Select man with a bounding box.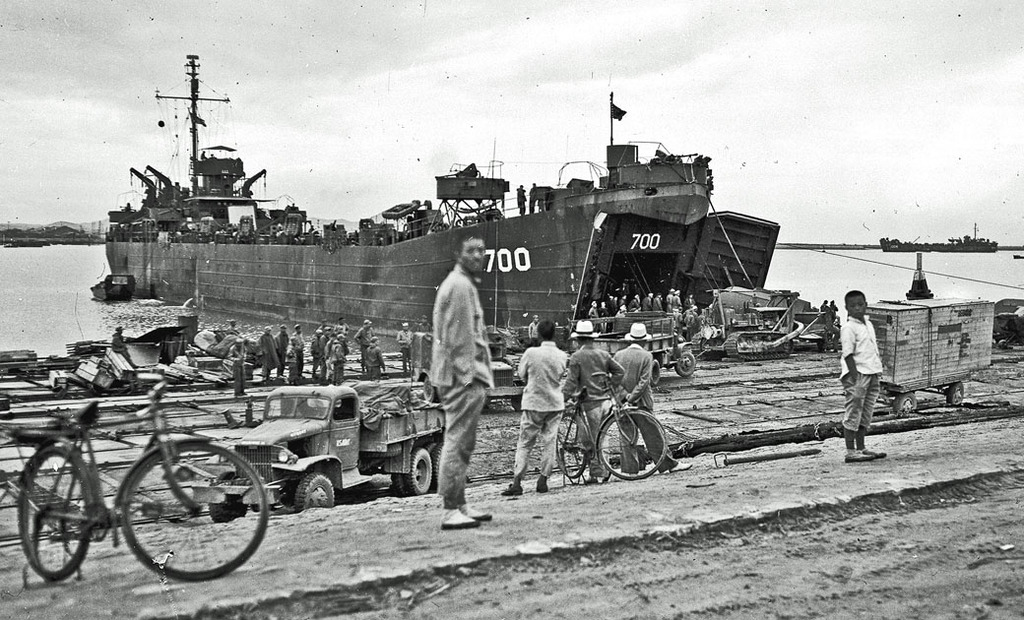
[left=395, top=321, right=414, bottom=383].
